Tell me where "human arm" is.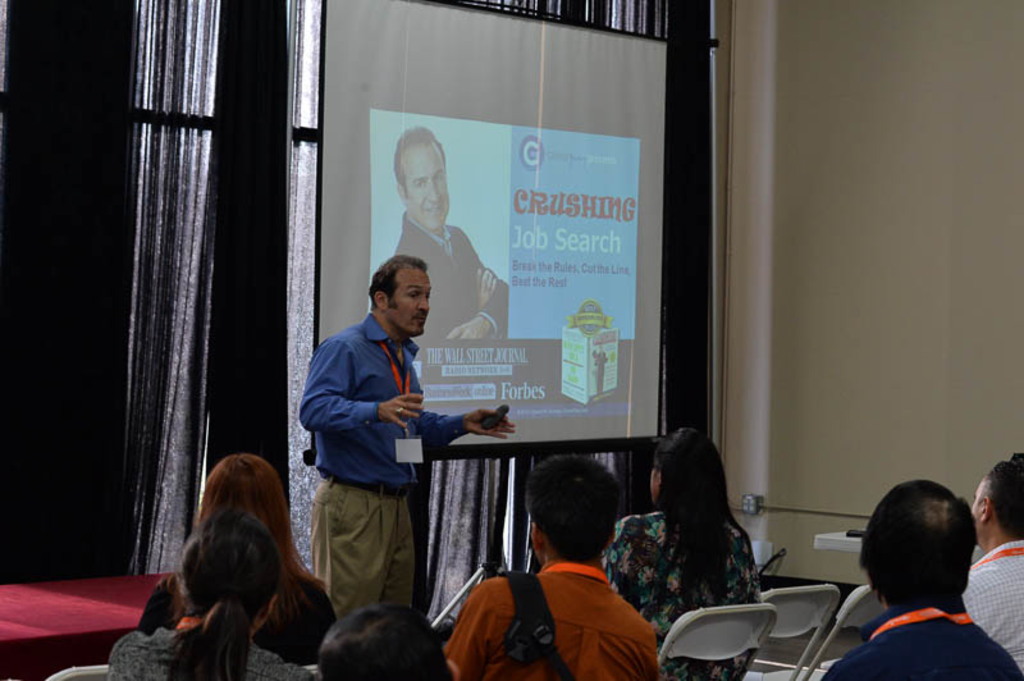
"human arm" is at 296 335 428 434.
